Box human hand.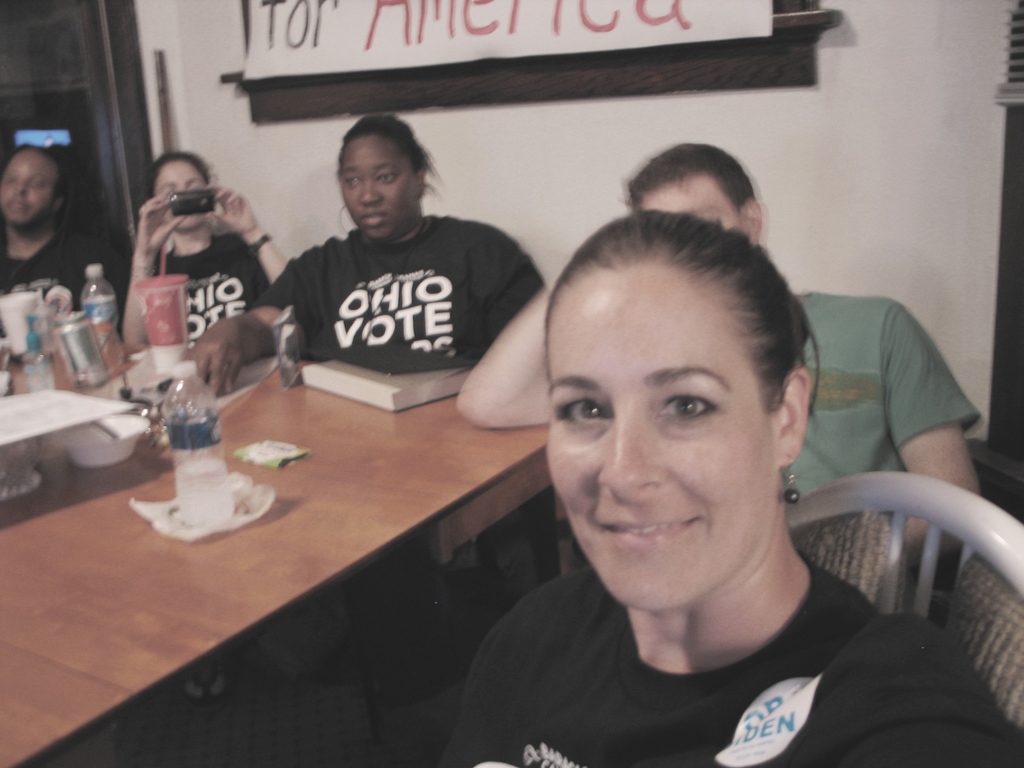
(x1=132, y1=187, x2=187, y2=259).
